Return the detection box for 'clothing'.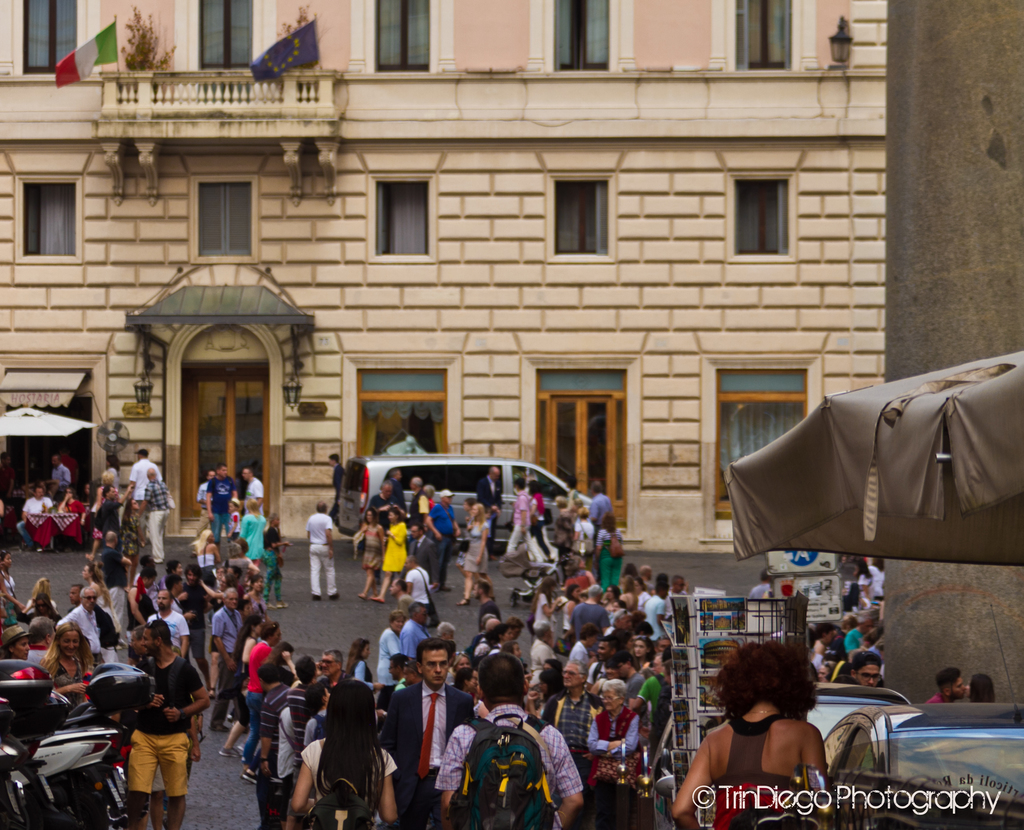
<box>402,499,458,571</box>.
